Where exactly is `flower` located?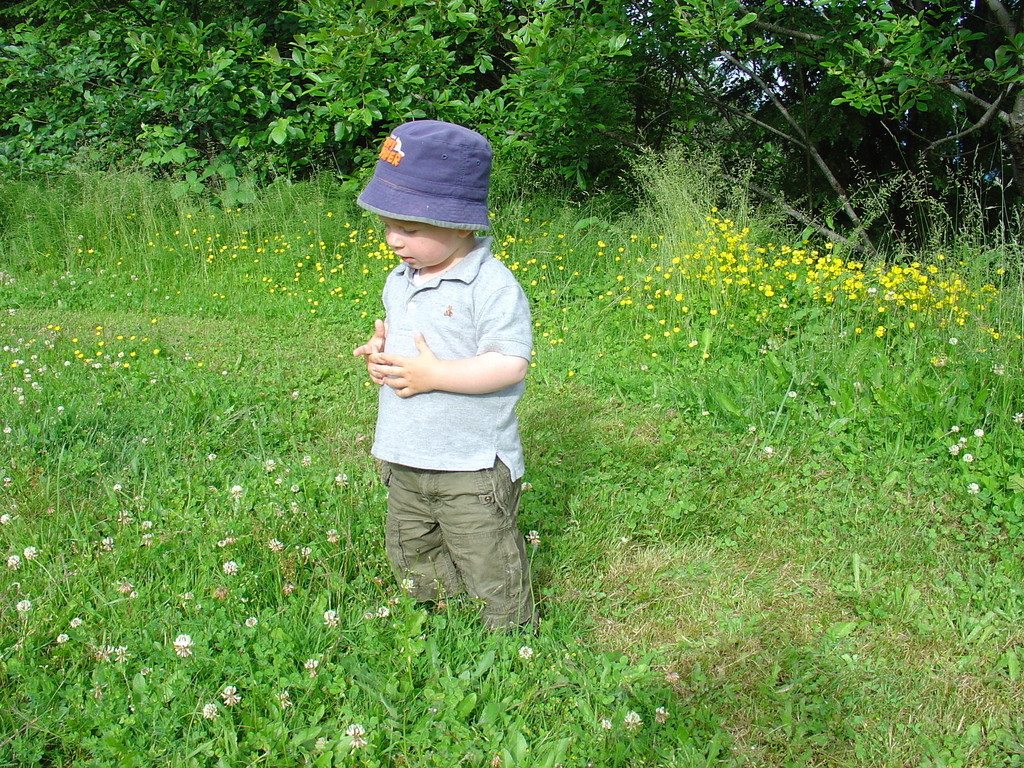
Its bounding box is 185, 589, 195, 598.
